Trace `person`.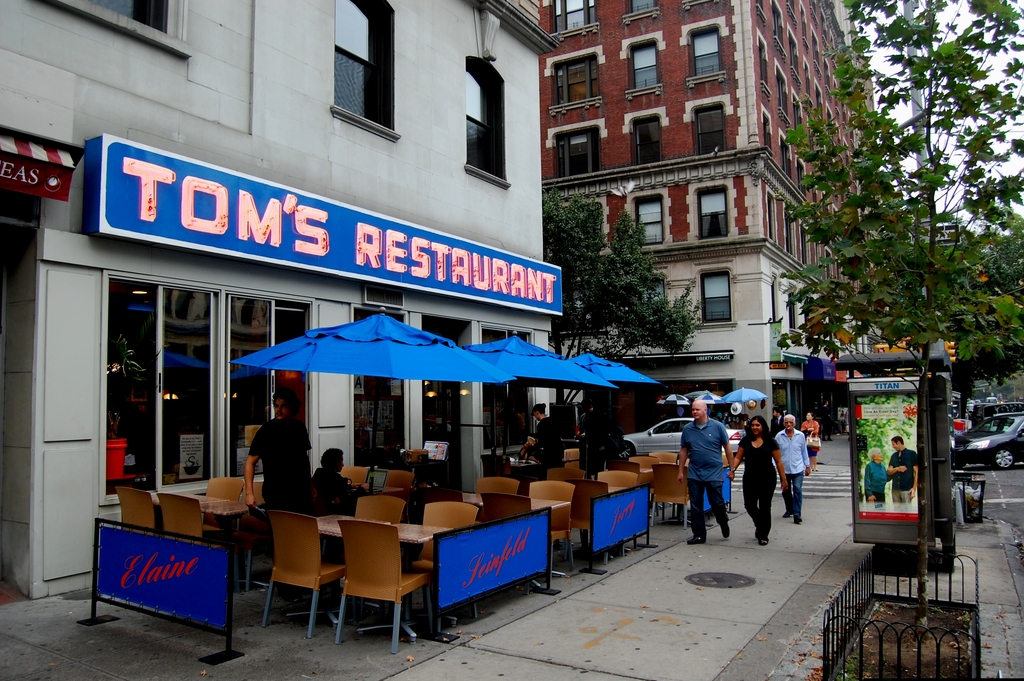
Traced to (x1=771, y1=404, x2=810, y2=520).
